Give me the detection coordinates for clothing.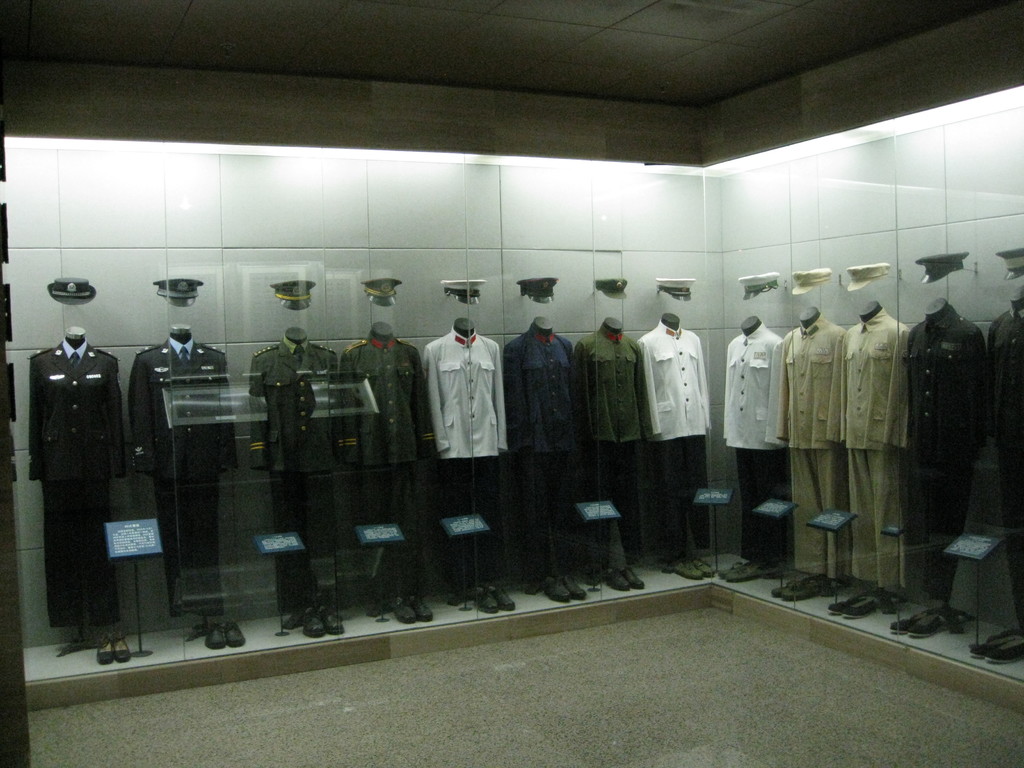
(768, 321, 844, 570).
